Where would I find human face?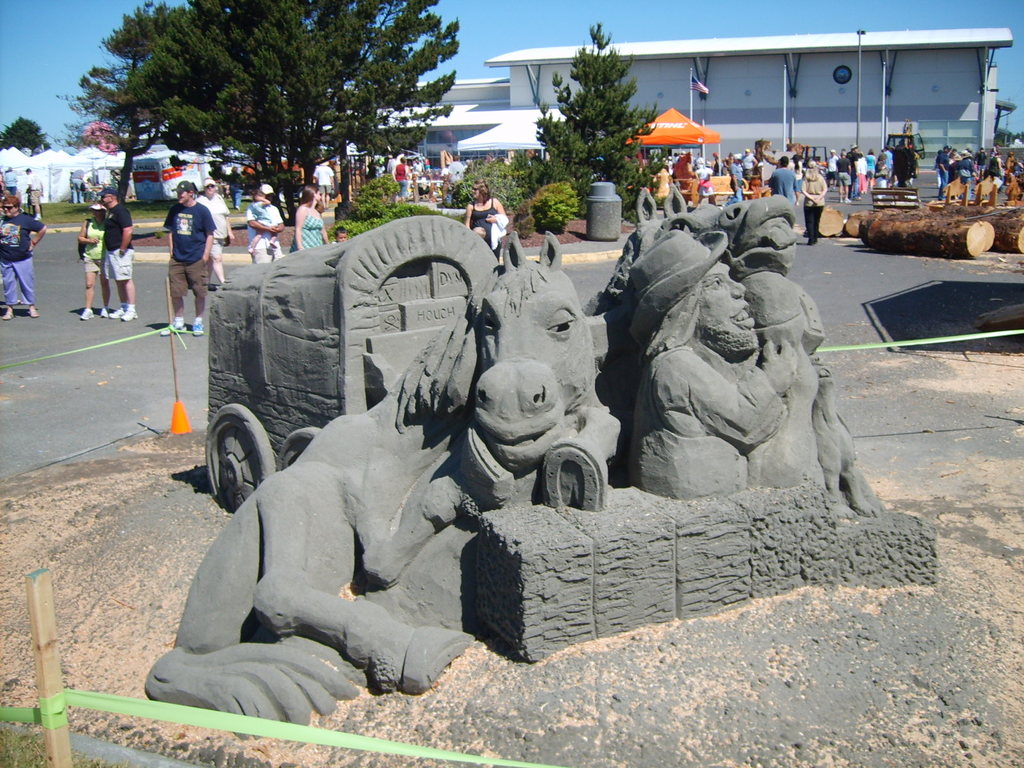
At bbox(178, 192, 188, 207).
